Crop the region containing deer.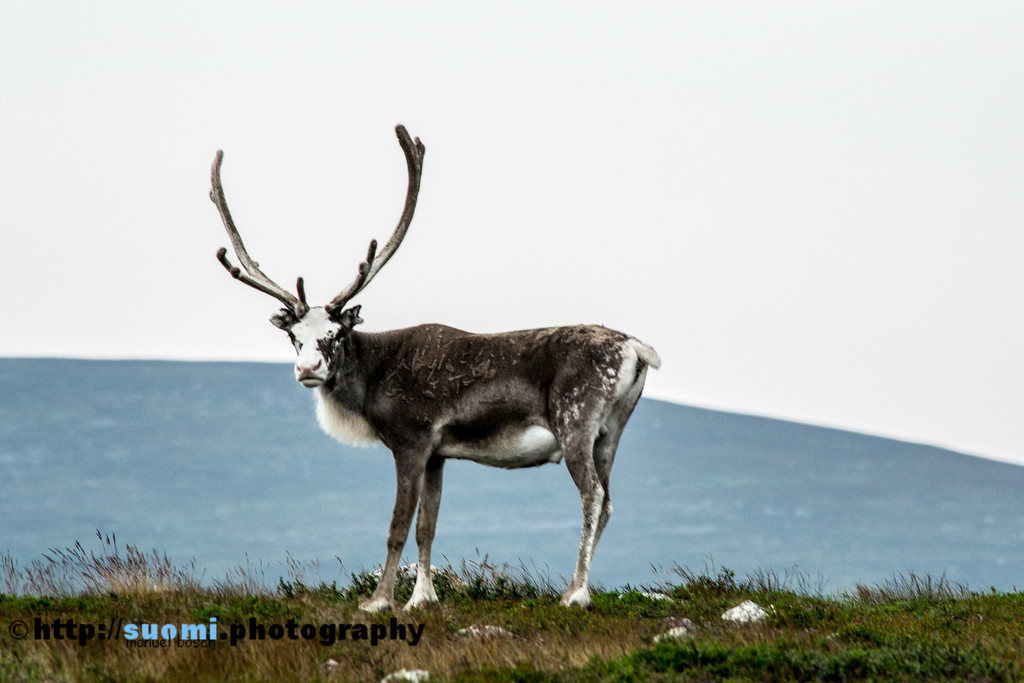
Crop region: <region>210, 125, 660, 611</region>.
